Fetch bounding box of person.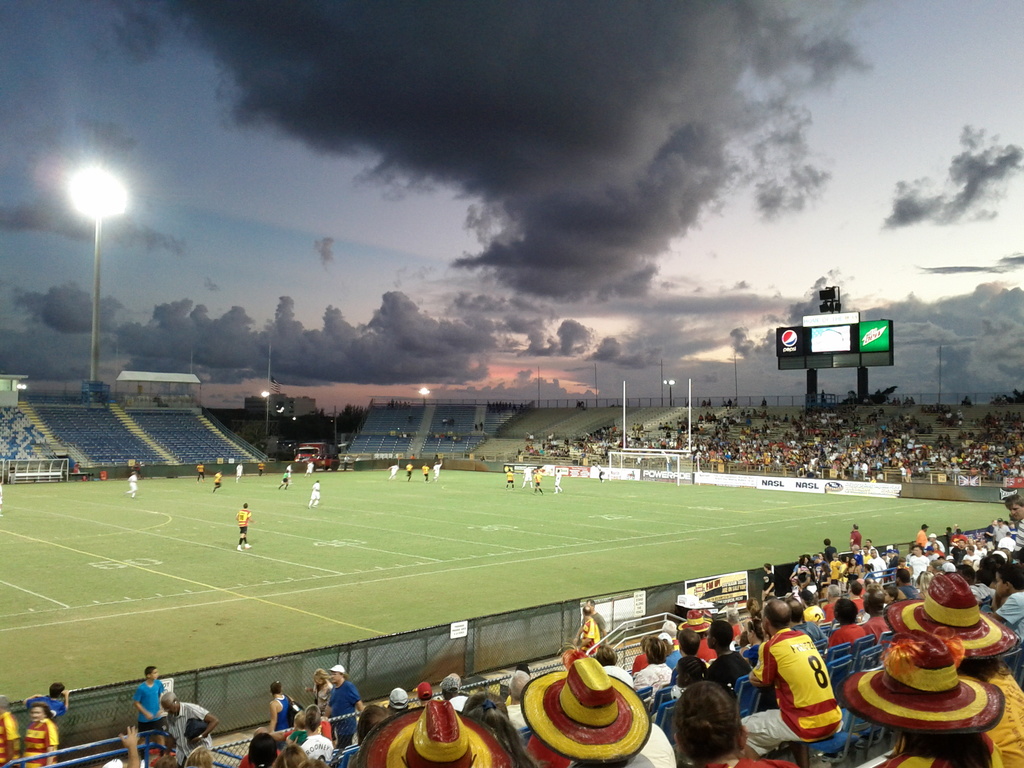
Bbox: pyautogui.locateOnScreen(0, 696, 24, 767).
